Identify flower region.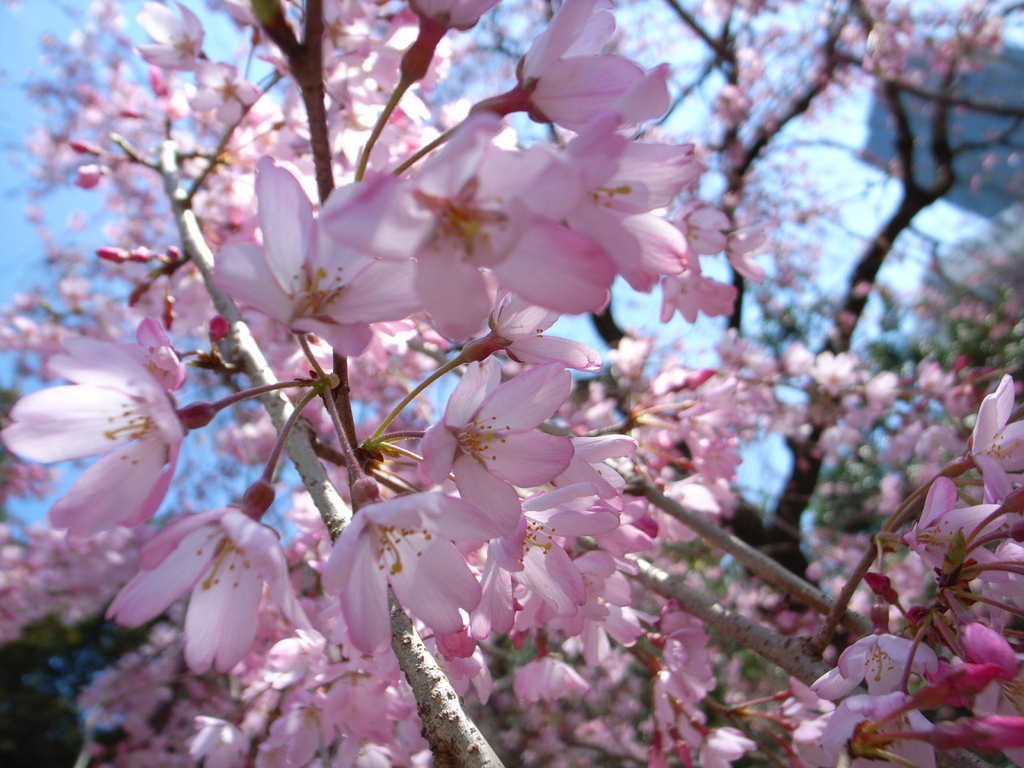
Region: 965 540 1023 638.
